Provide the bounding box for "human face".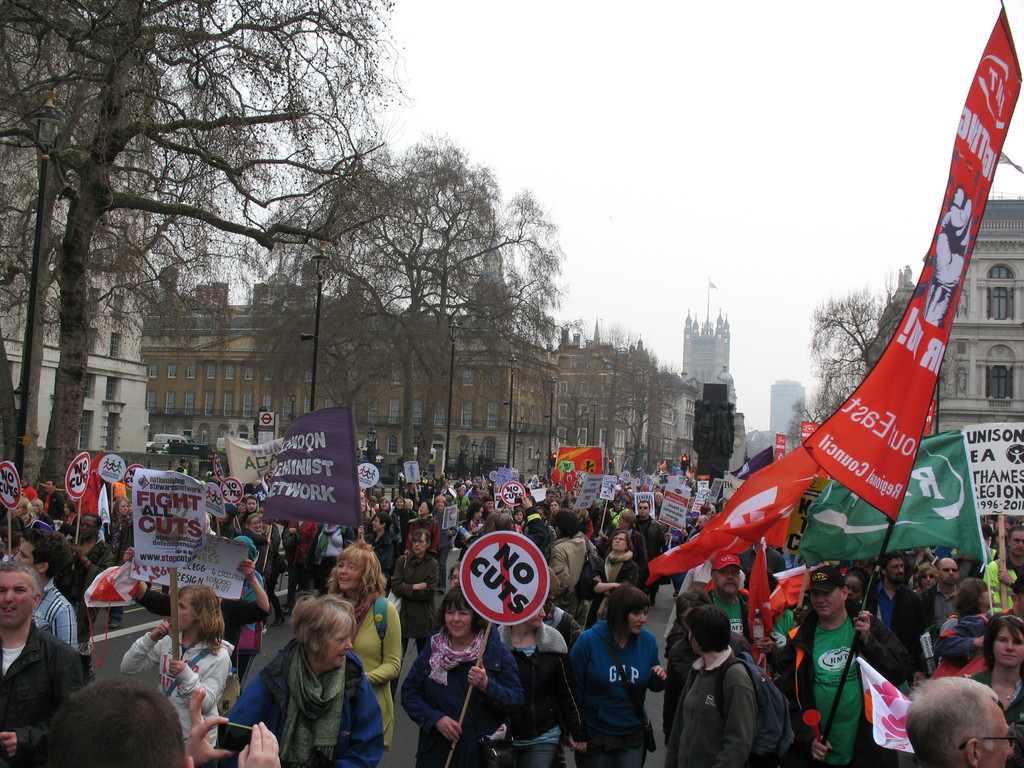
324/625/355/667.
